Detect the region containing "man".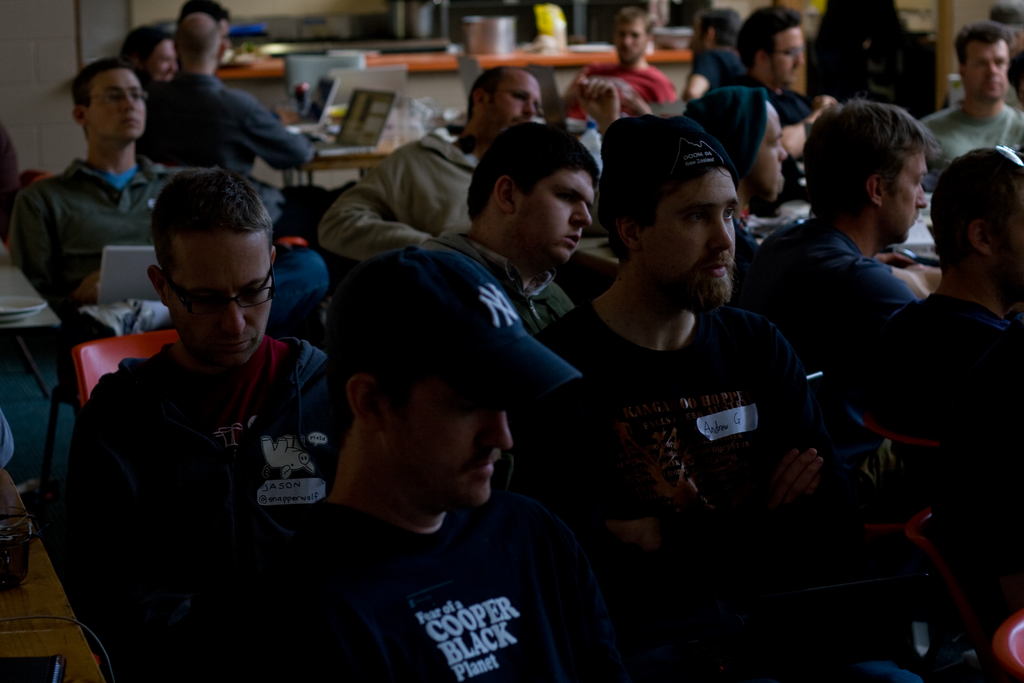
Rect(9, 52, 334, 337).
